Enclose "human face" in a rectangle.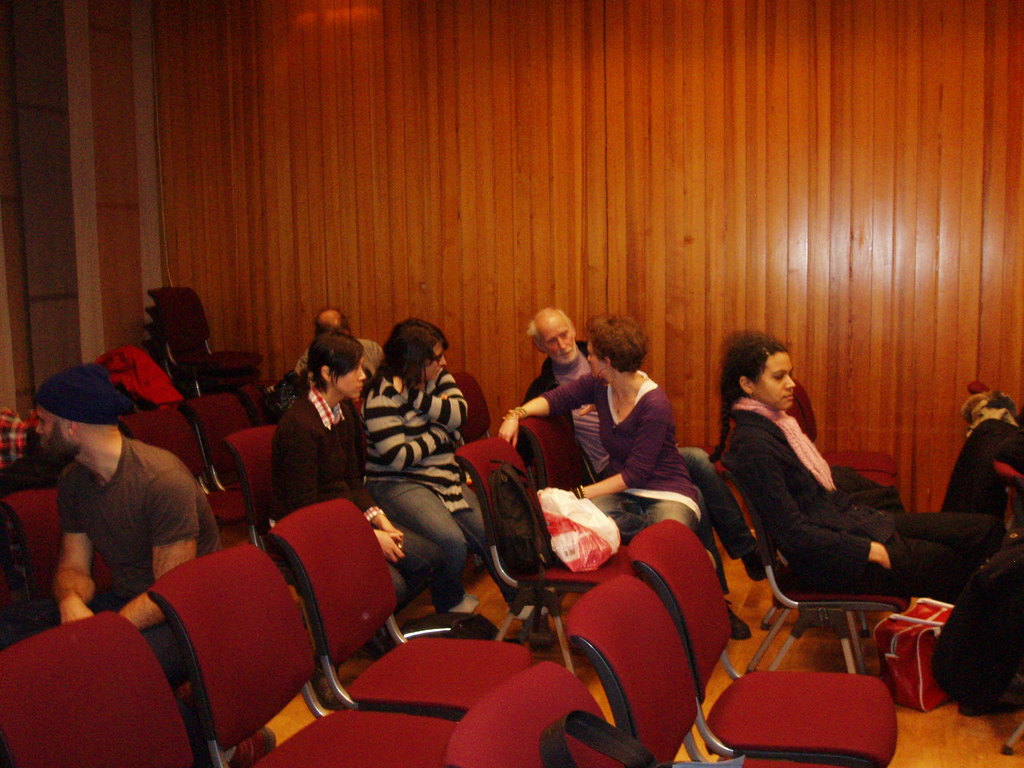
<region>758, 355, 794, 407</region>.
